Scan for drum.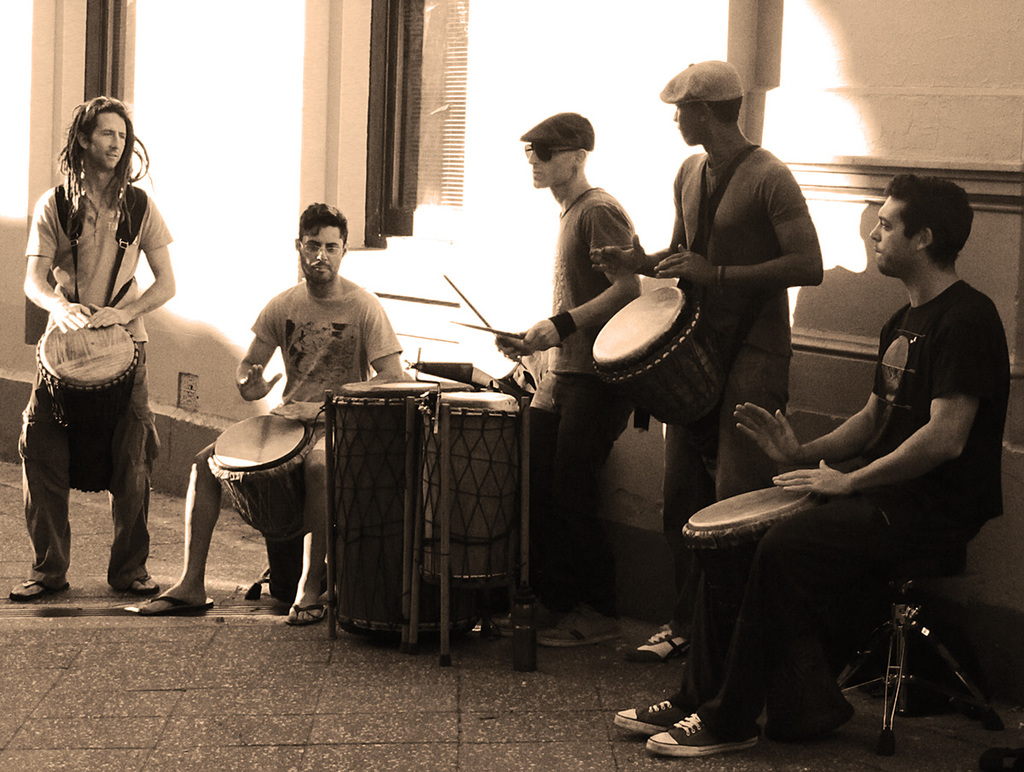
Scan result: rect(36, 313, 138, 496).
